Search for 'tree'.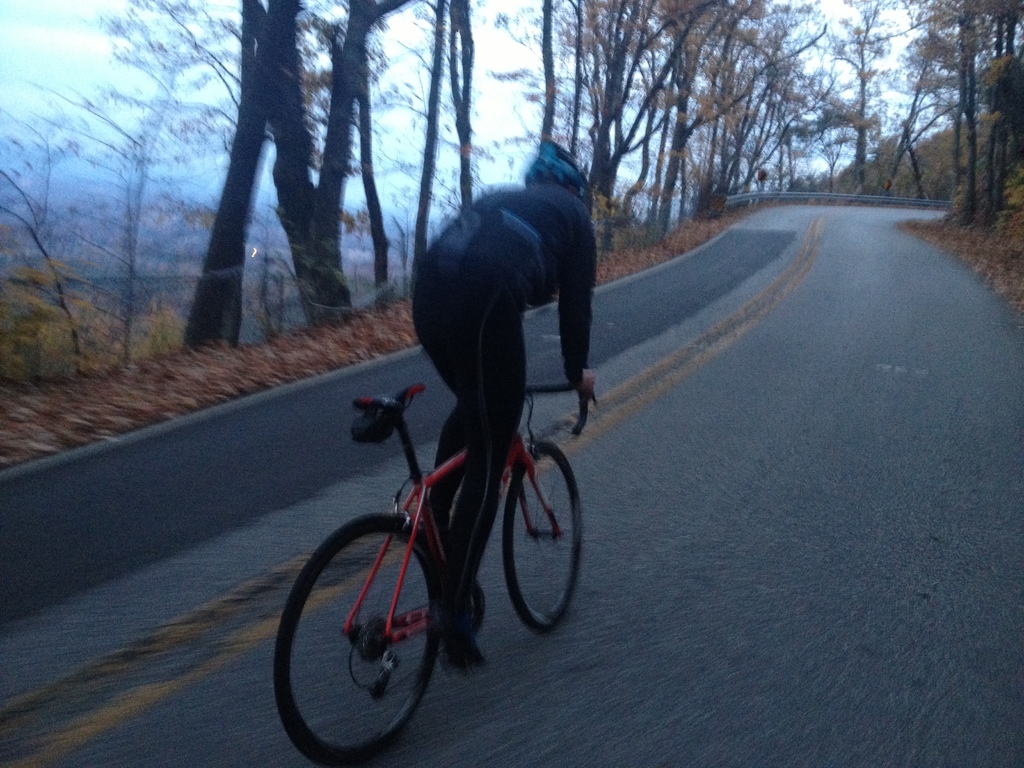
Found at [0, 0, 250, 367].
